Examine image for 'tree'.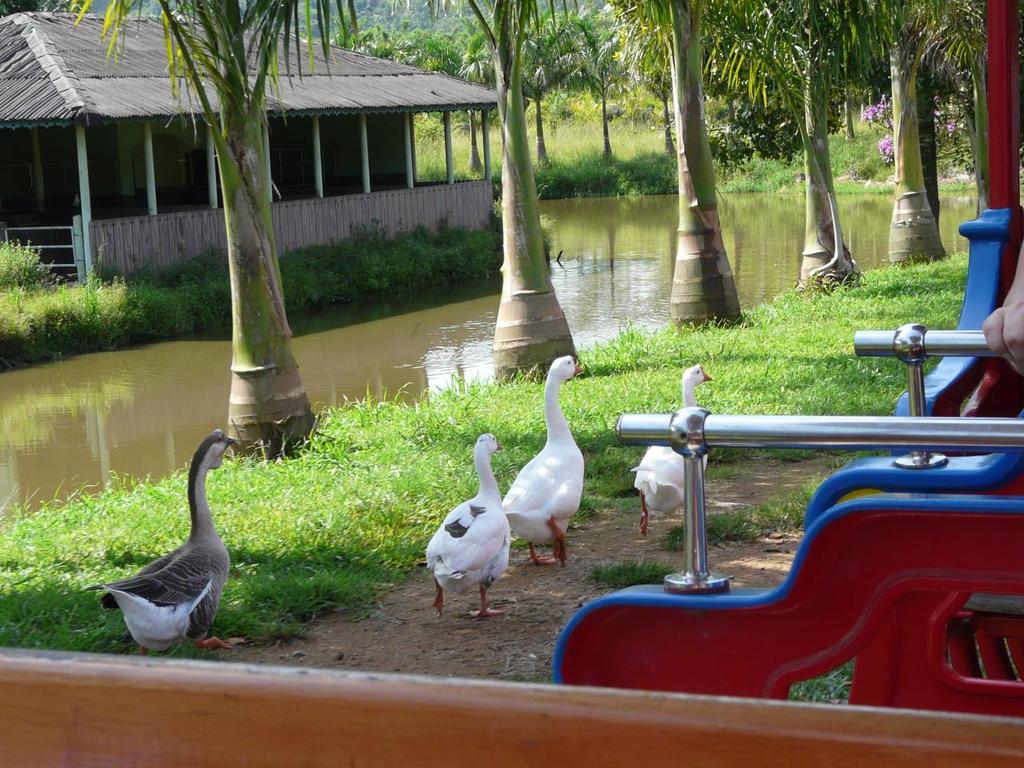
Examination result: select_region(0, 6, 938, 524).
